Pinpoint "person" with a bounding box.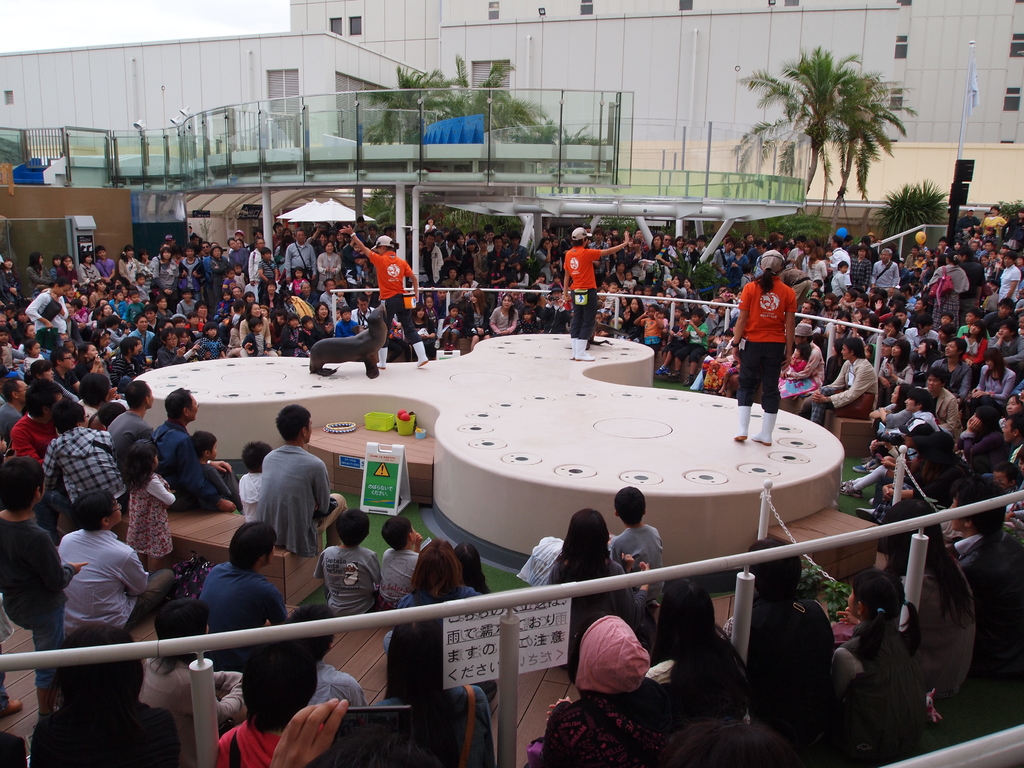
(323,244,337,299).
